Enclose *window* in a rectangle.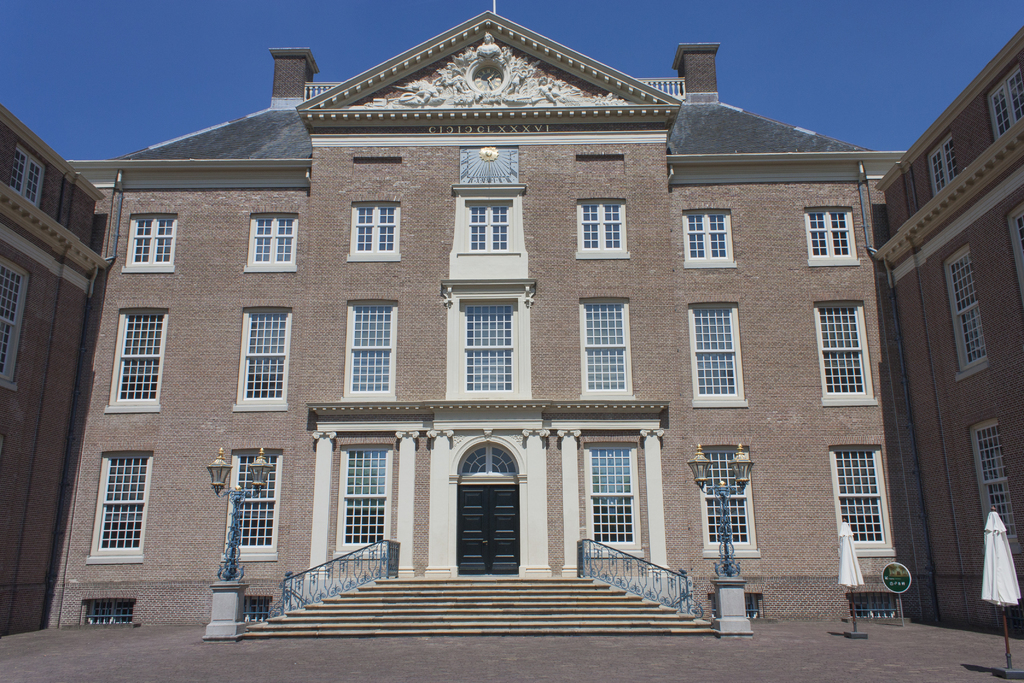
crop(703, 436, 755, 558).
